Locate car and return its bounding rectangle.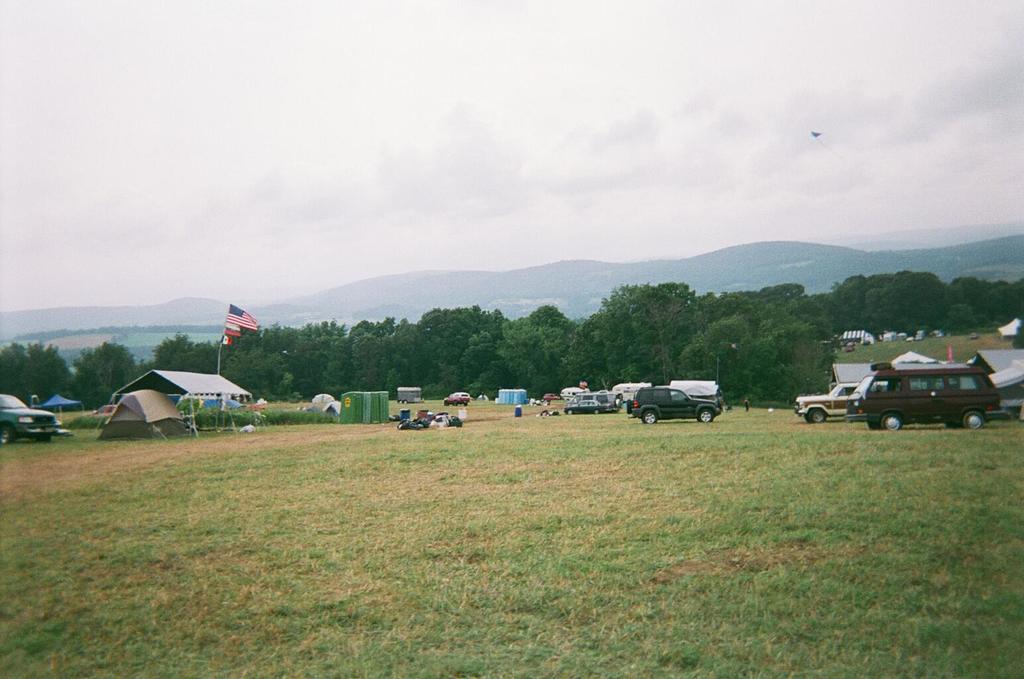
x1=627 y1=385 x2=725 y2=424.
